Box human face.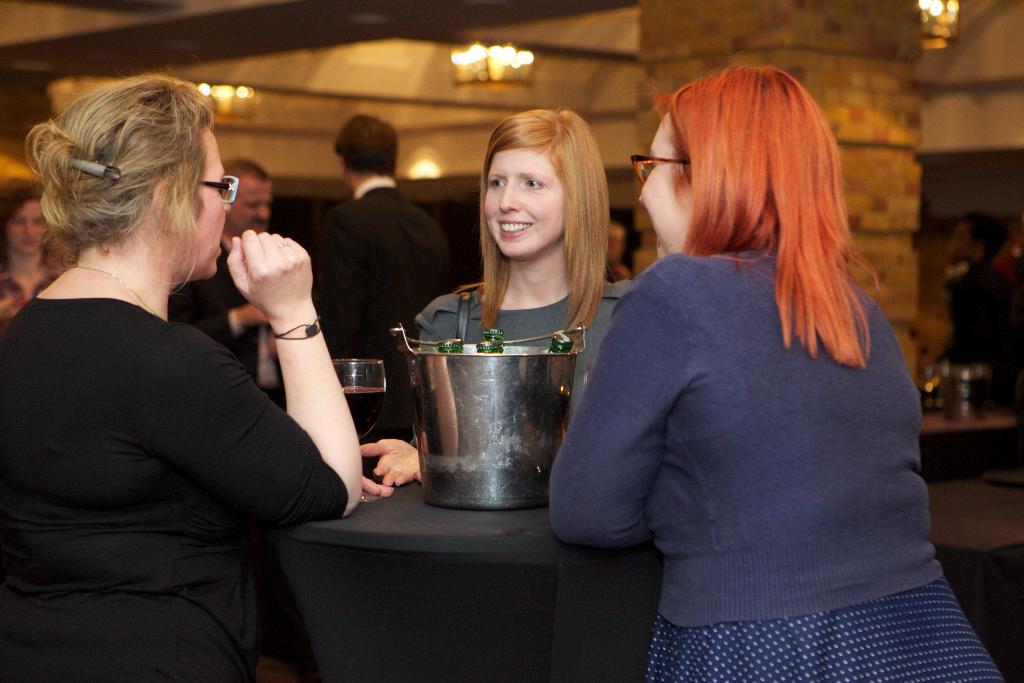
[636,120,690,257].
